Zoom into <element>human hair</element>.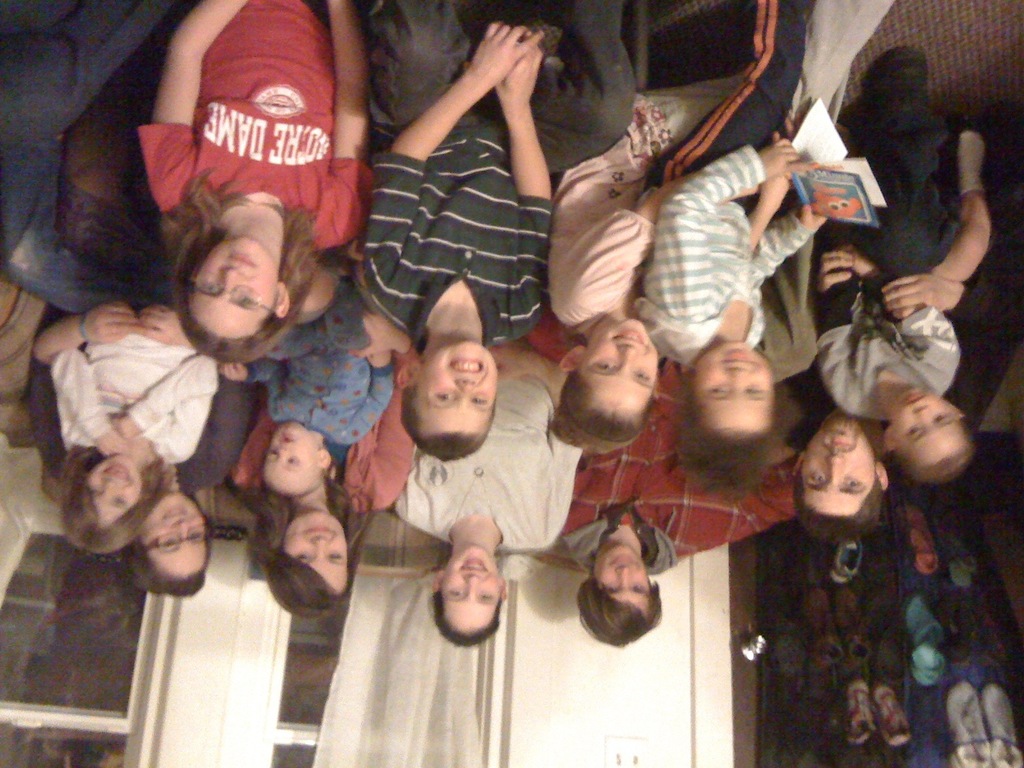
Zoom target: bbox=(122, 498, 214, 597).
